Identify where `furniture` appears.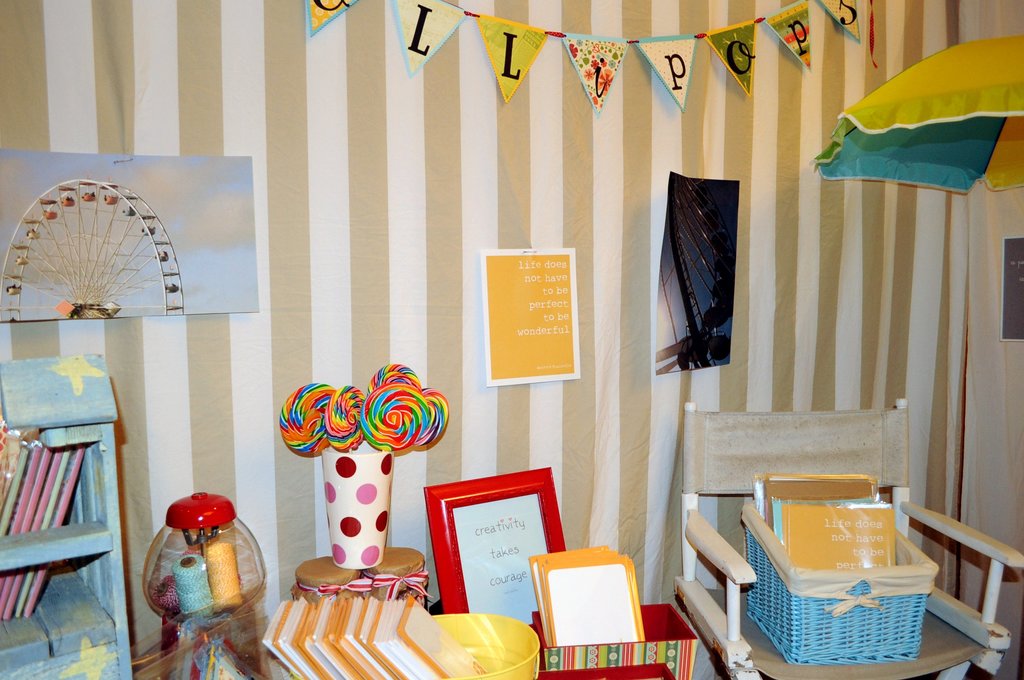
Appears at select_region(671, 399, 1023, 679).
